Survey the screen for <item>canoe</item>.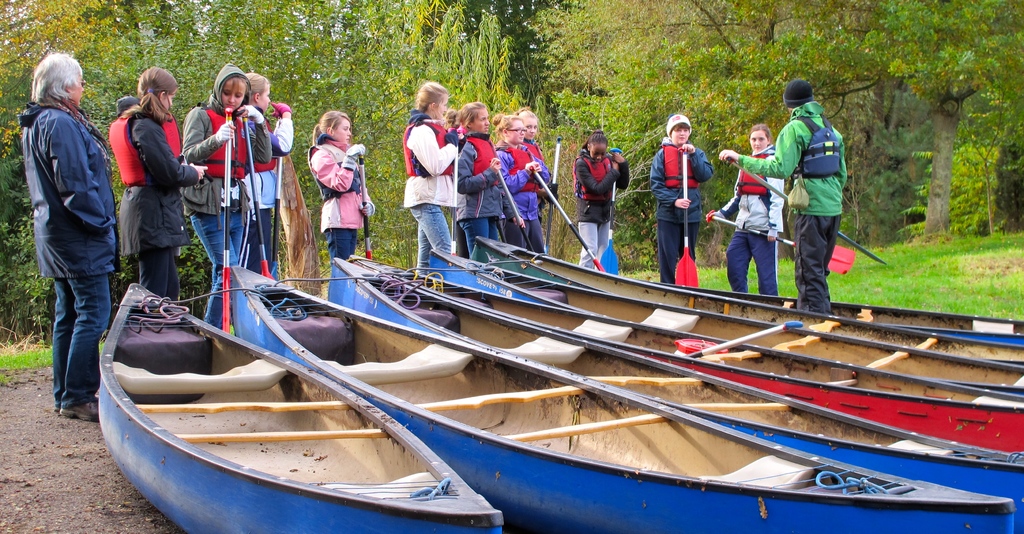
Survey found: 102/287/495/533.
